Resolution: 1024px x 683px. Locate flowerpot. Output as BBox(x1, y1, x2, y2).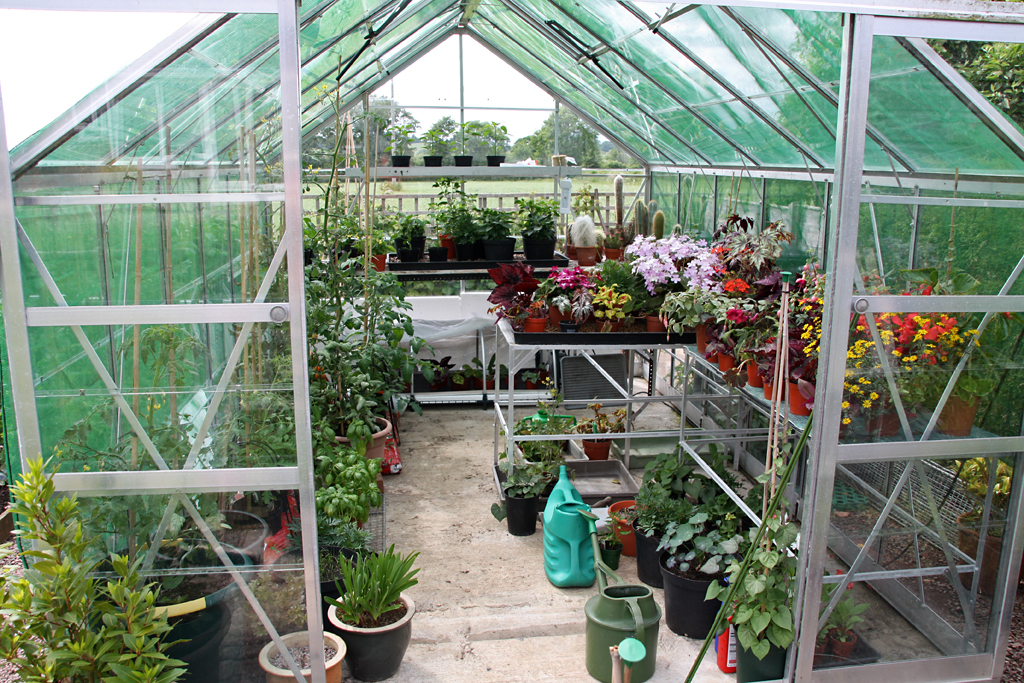
BBox(639, 511, 676, 592).
